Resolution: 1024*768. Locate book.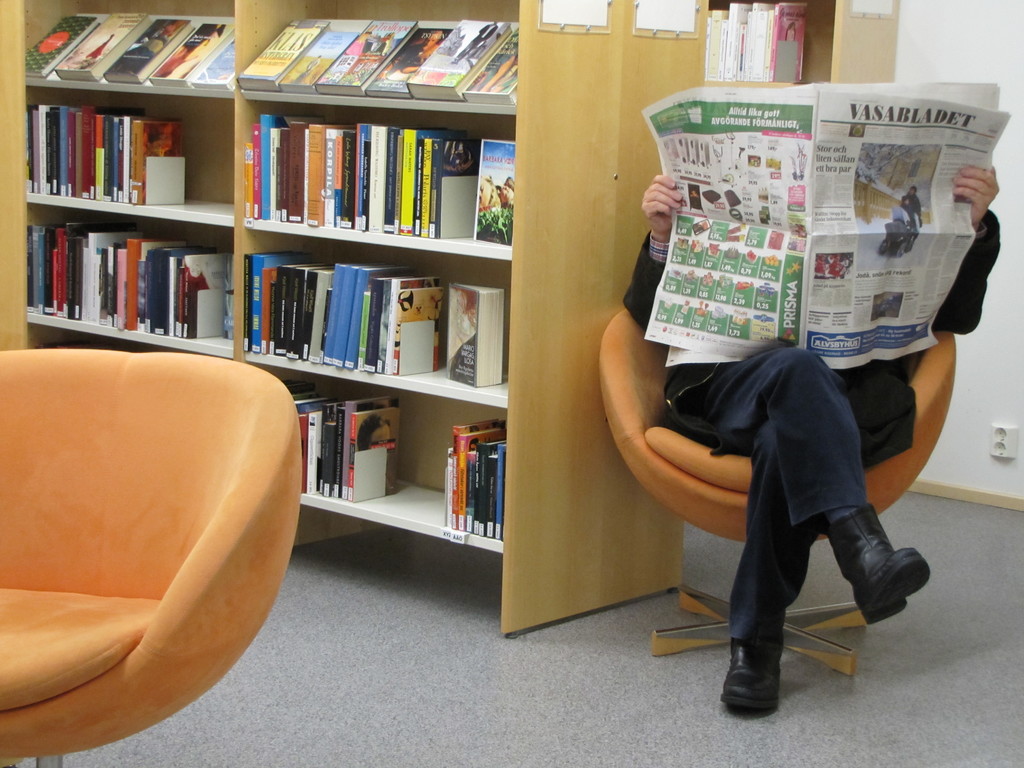
[444,279,504,389].
